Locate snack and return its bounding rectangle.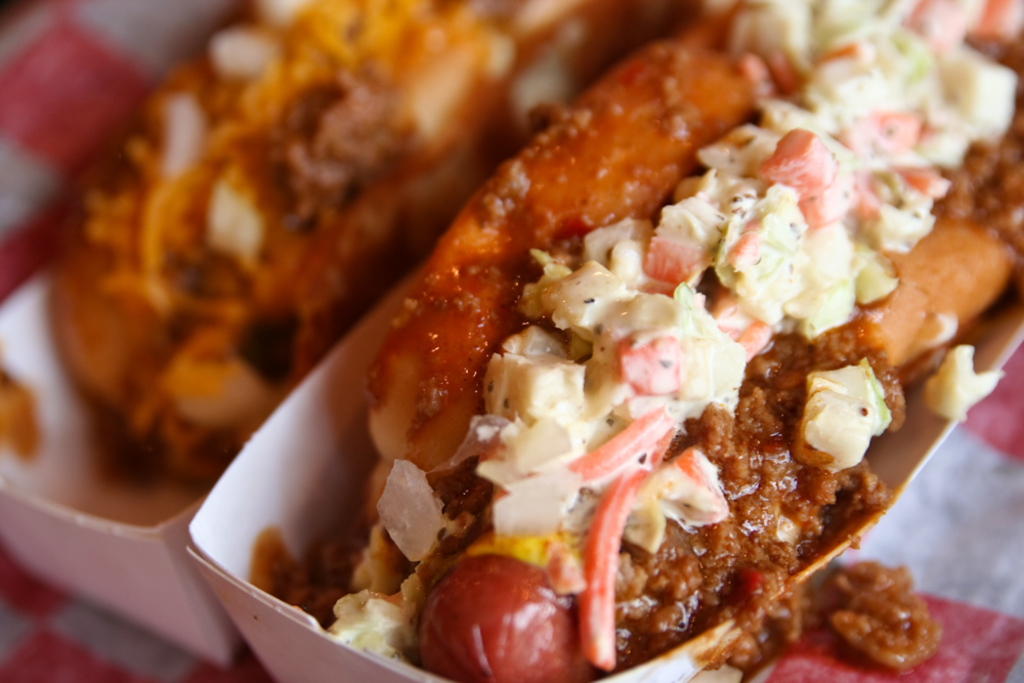
select_region(34, 9, 705, 440).
